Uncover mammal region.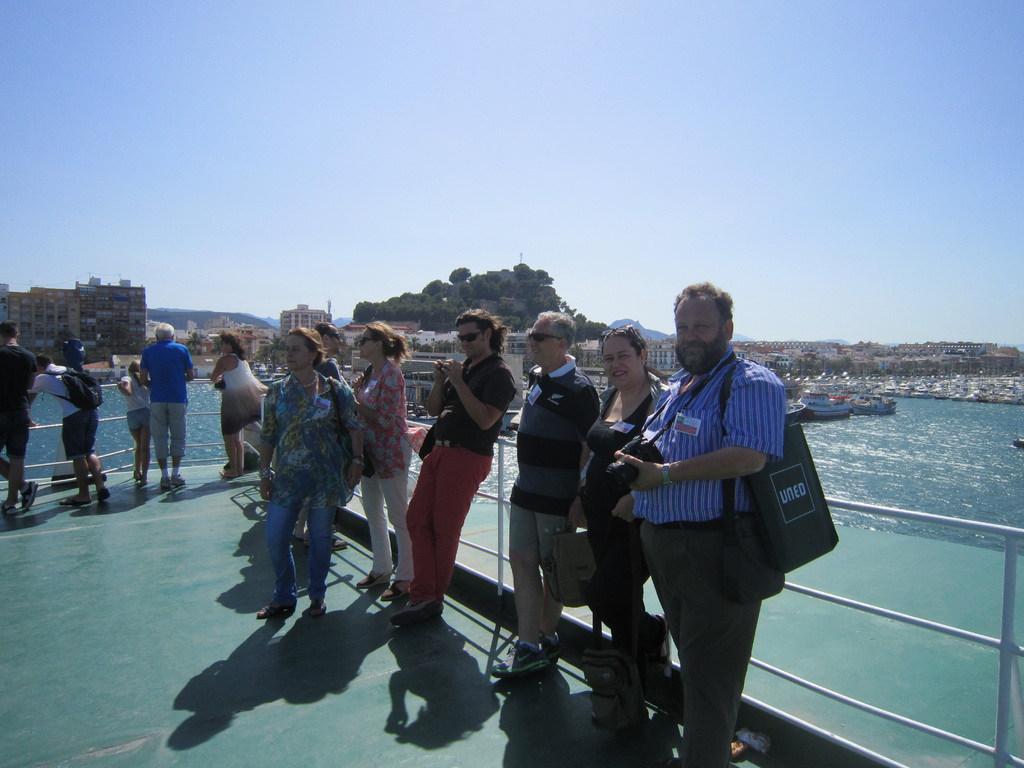
Uncovered: x1=320 y1=324 x2=350 y2=547.
